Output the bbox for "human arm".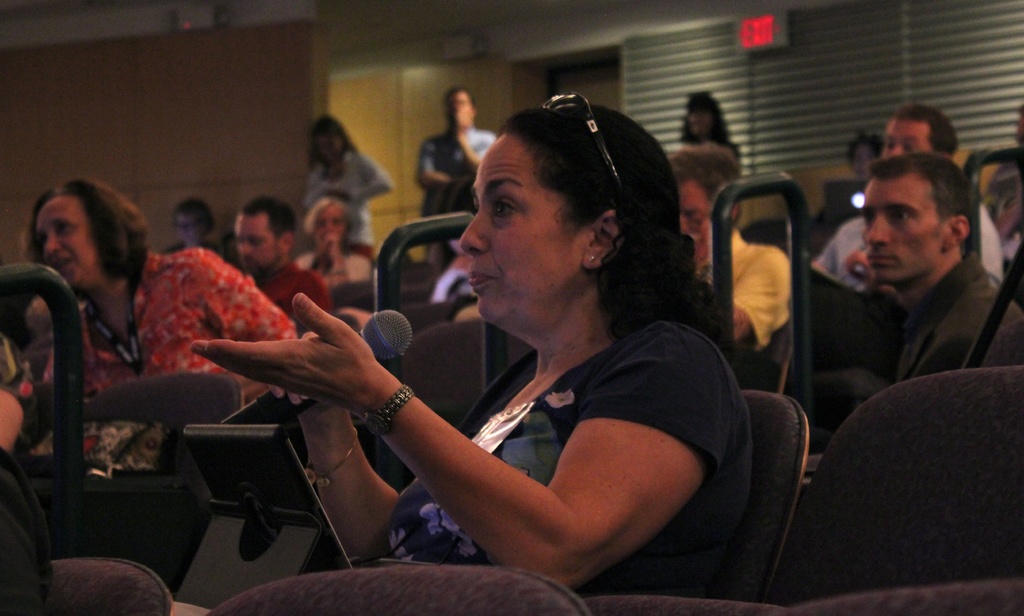
select_region(452, 104, 492, 192).
